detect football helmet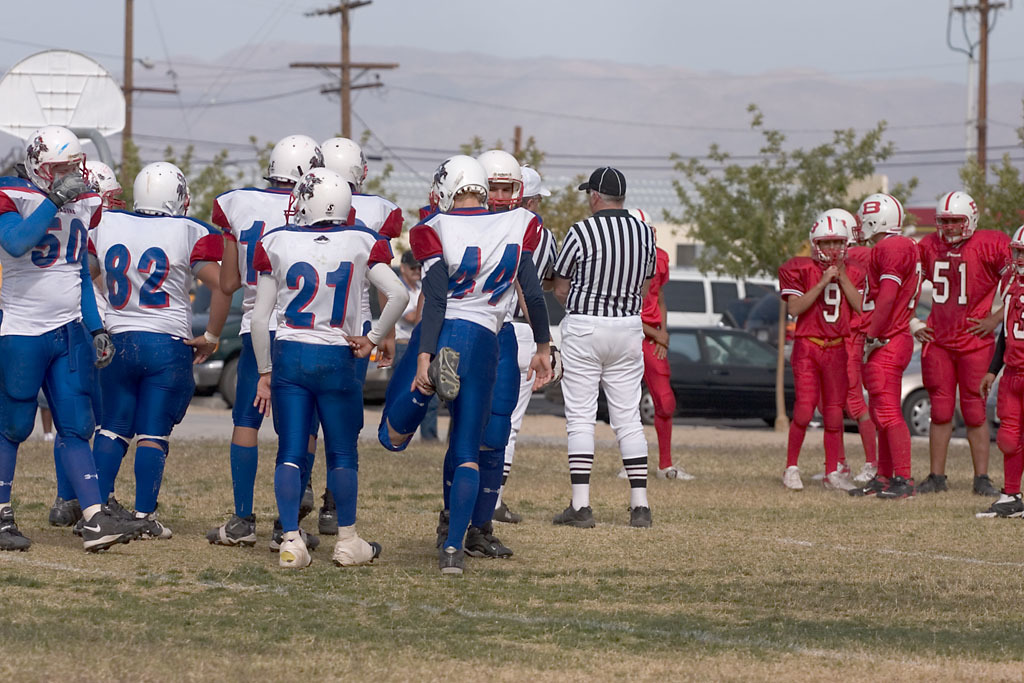
box=[77, 157, 130, 213]
